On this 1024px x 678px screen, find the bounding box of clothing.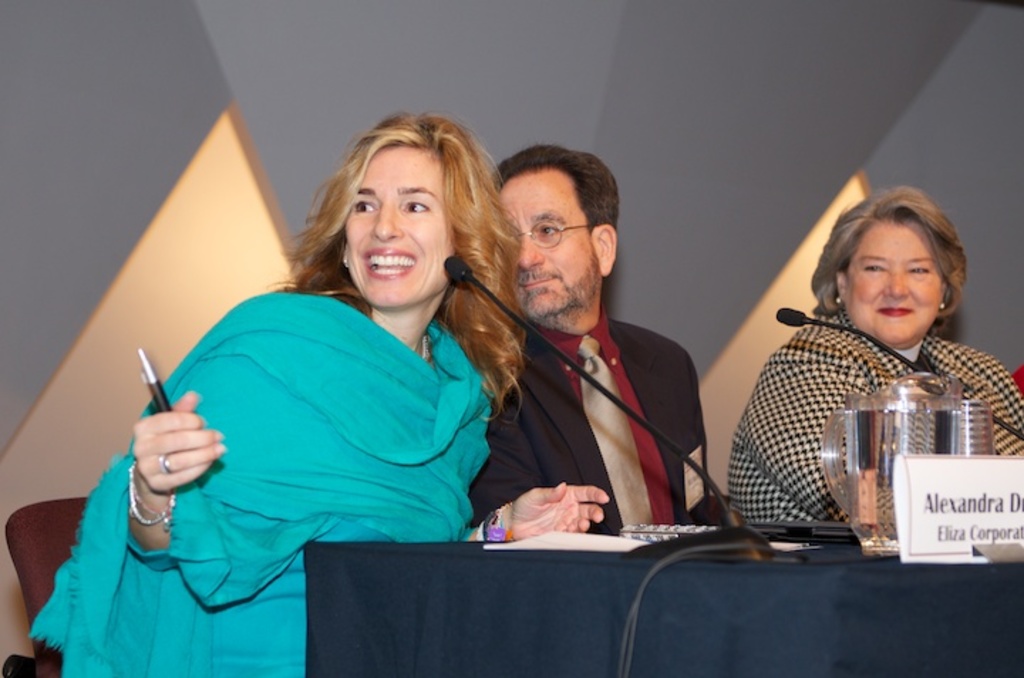
Bounding box: box=[727, 266, 1010, 560].
